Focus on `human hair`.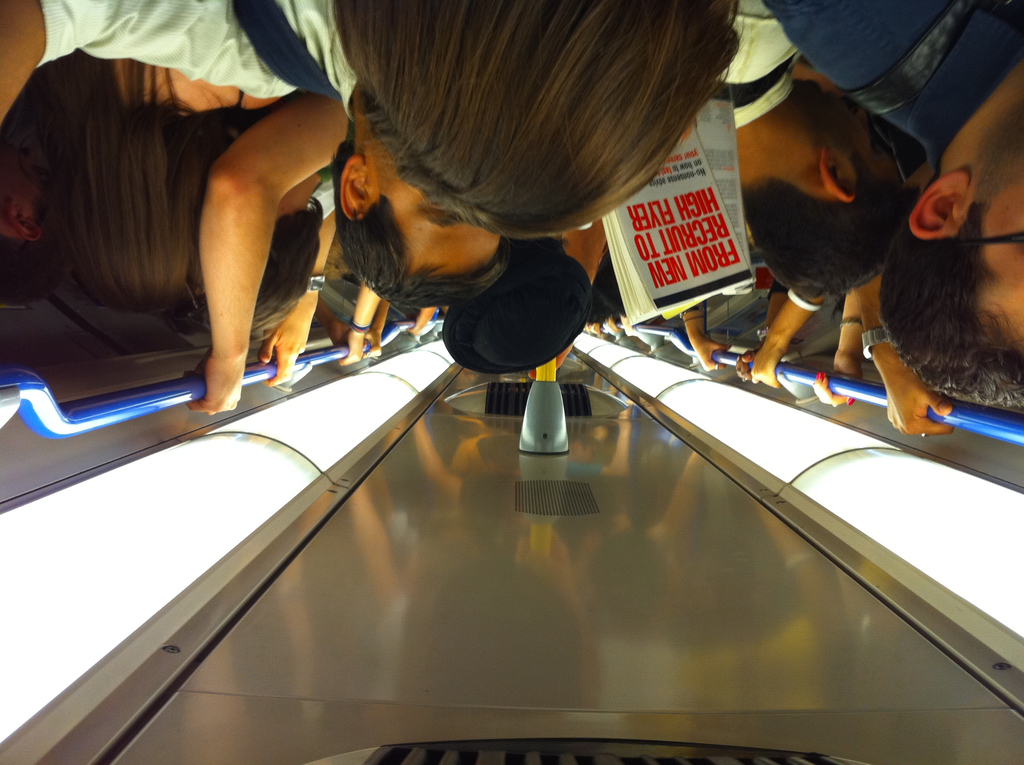
Focused at crop(340, 0, 739, 254).
